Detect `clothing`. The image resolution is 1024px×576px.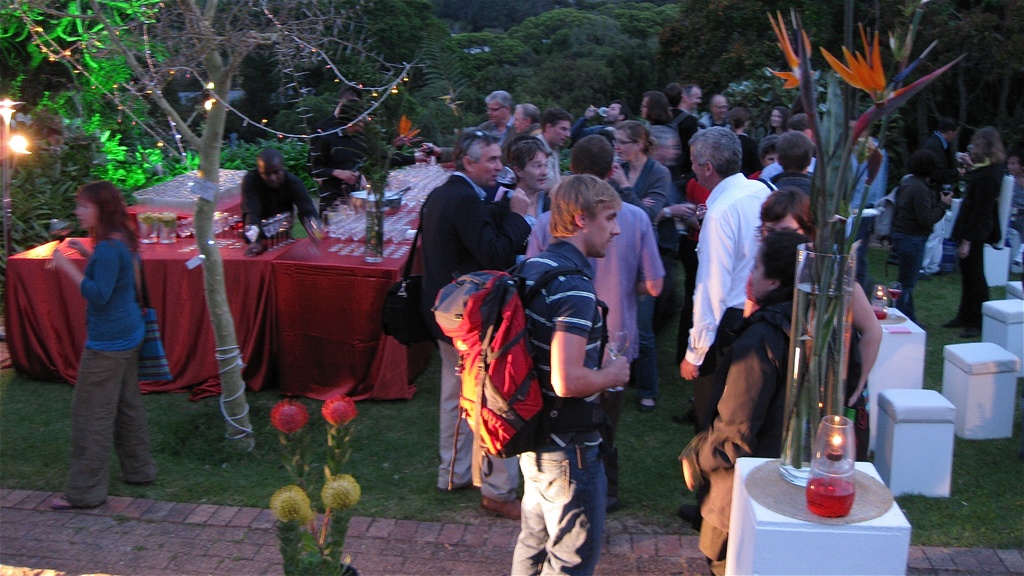
{"left": 950, "top": 245, "right": 994, "bottom": 316}.
